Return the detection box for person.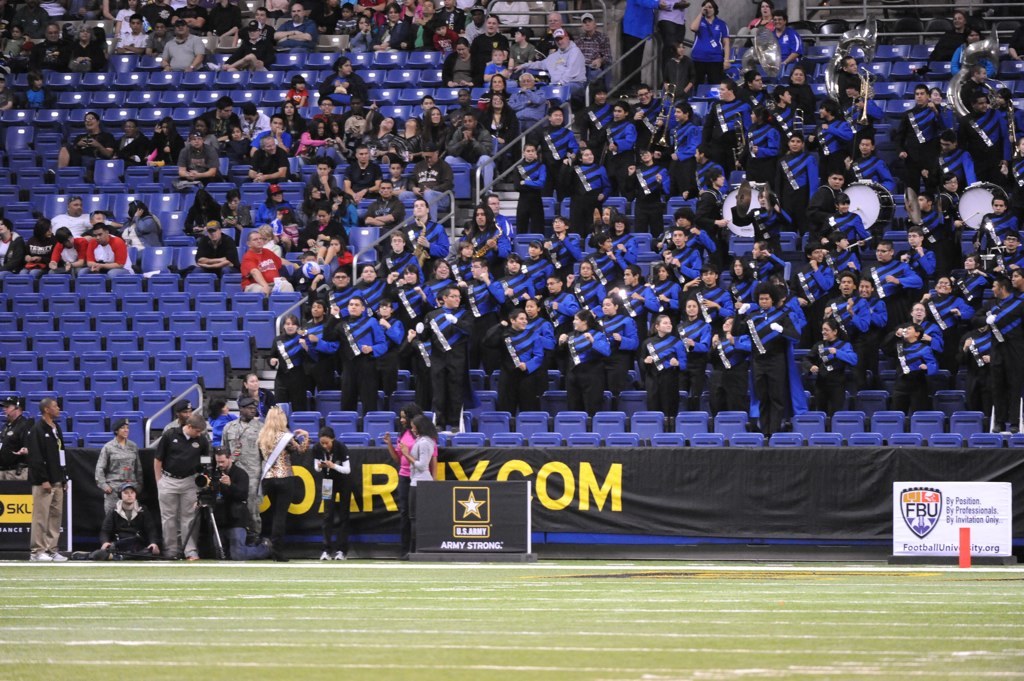
l=404, t=416, r=439, b=550.
